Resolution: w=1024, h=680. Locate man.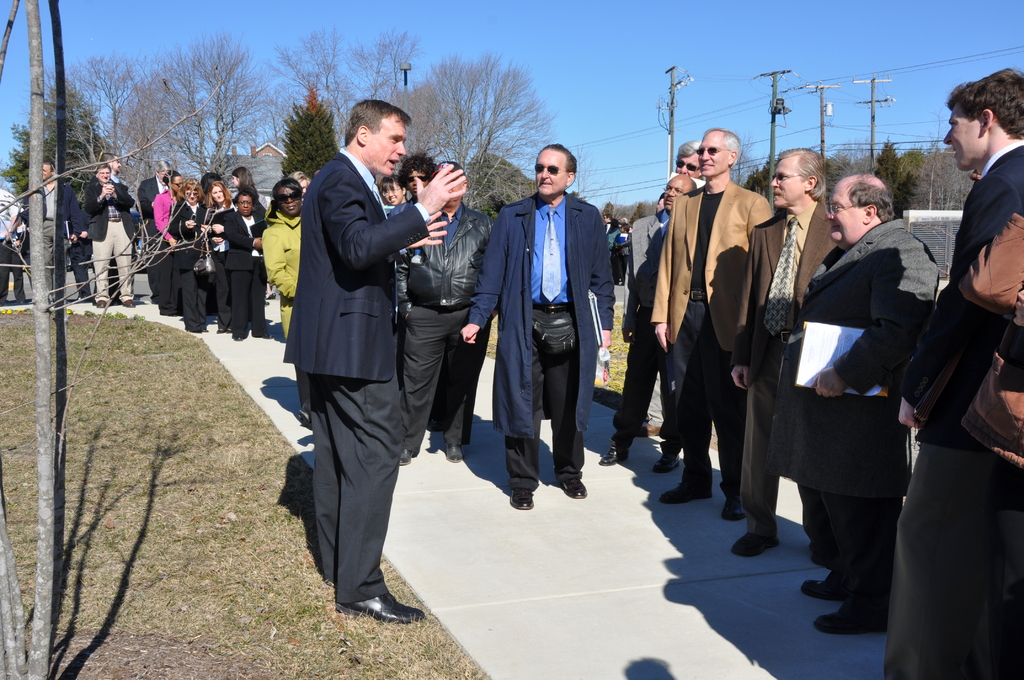
region(456, 138, 608, 511).
